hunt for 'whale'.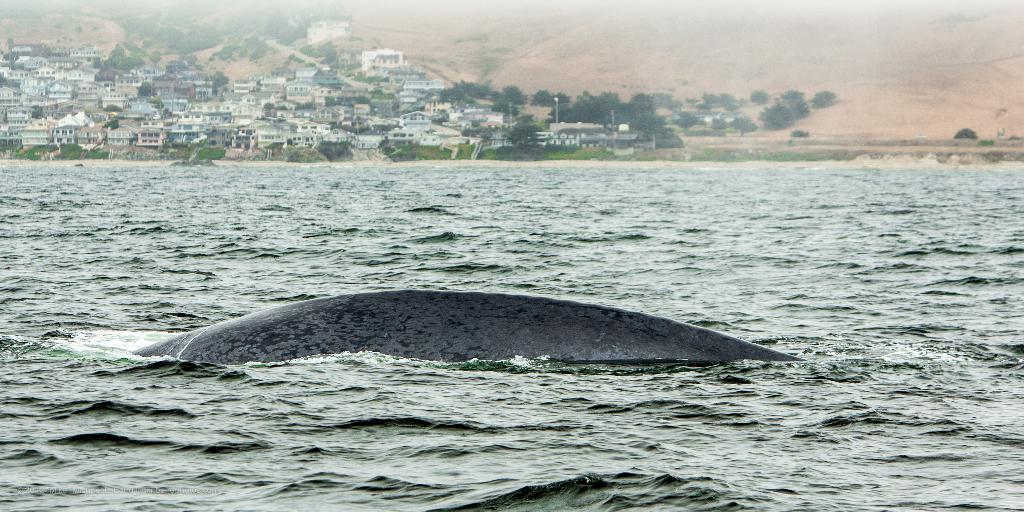
Hunted down at pyautogui.locateOnScreen(131, 291, 812, 370).
